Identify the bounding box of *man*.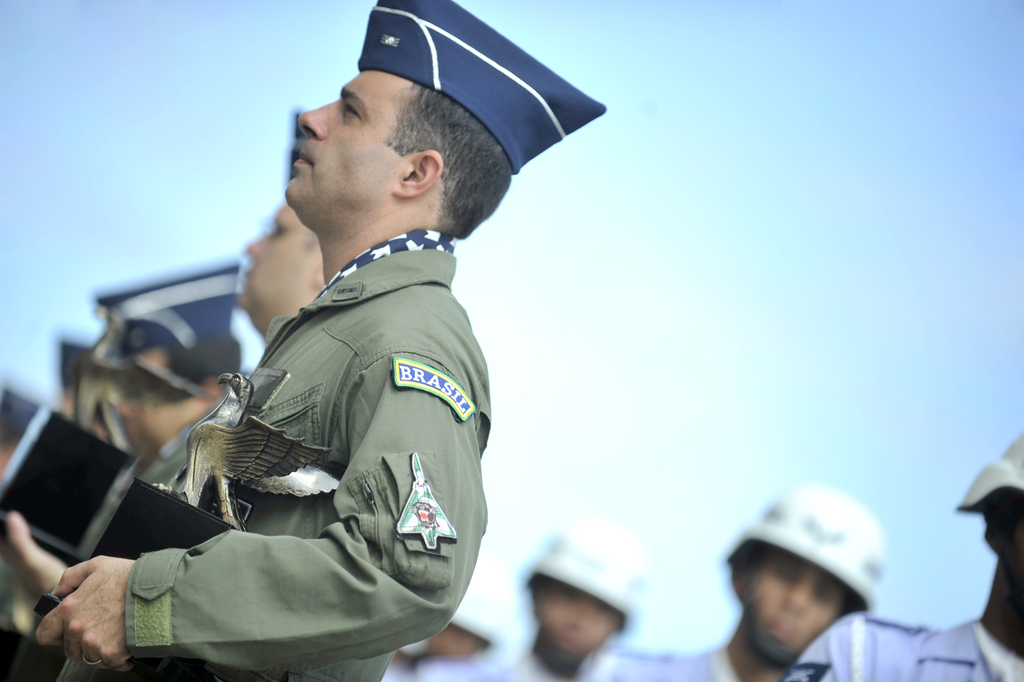
96/279/244/483.
